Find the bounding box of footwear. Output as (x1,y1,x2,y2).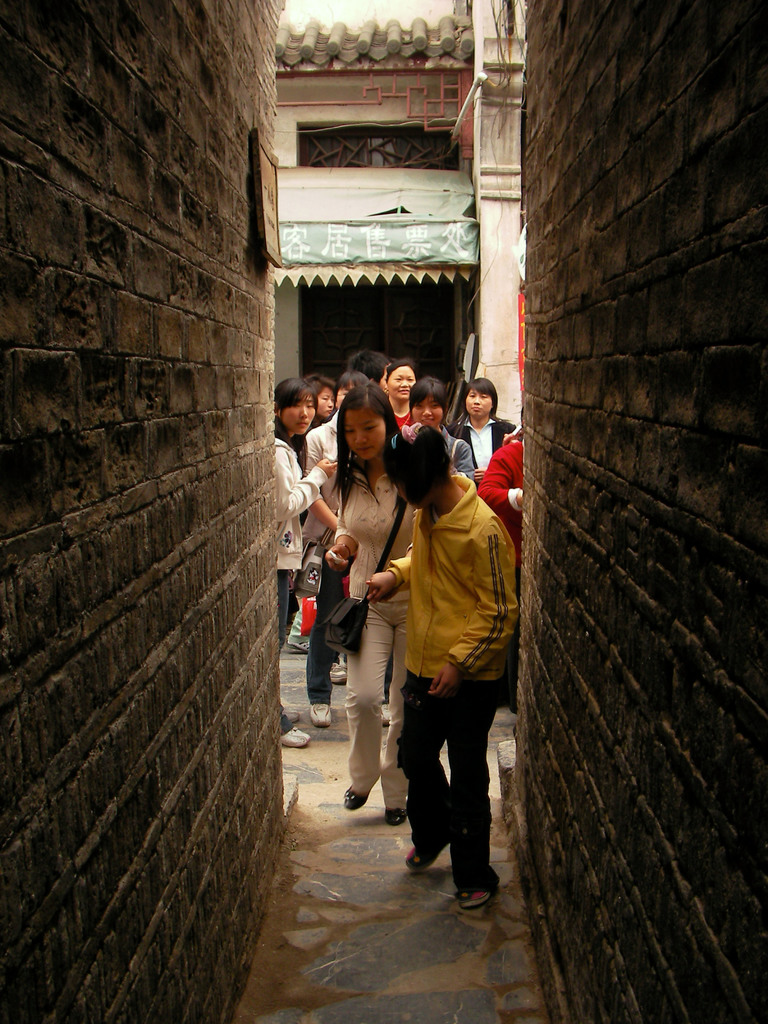
(326,652,348,687).
